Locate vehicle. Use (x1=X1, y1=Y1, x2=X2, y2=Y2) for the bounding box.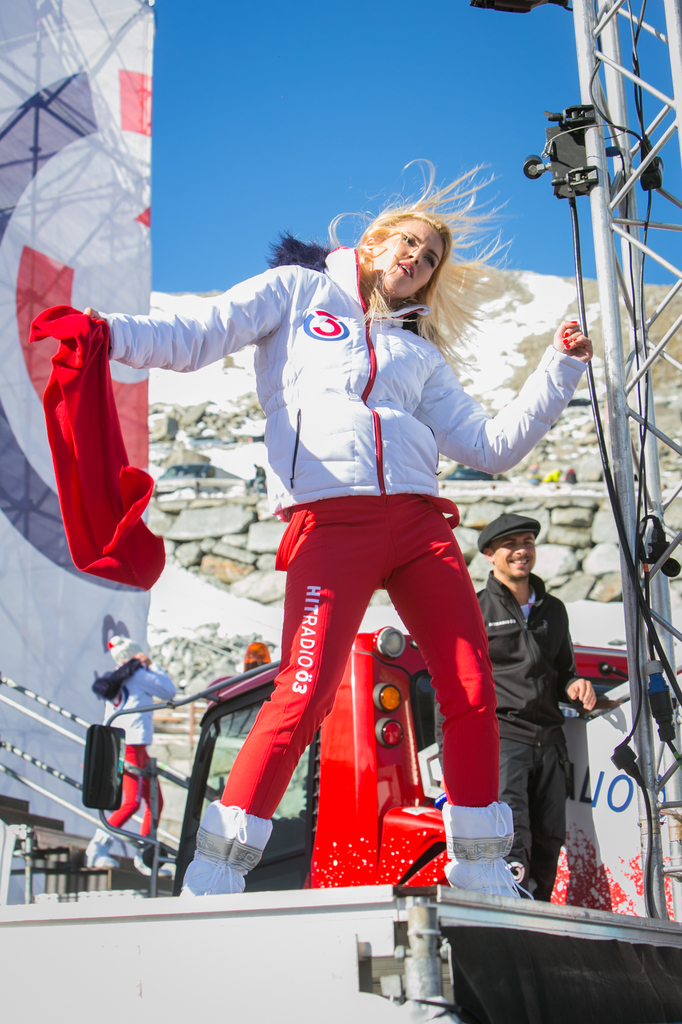
(x1=73, y1=626, x2=681, y2=922).
